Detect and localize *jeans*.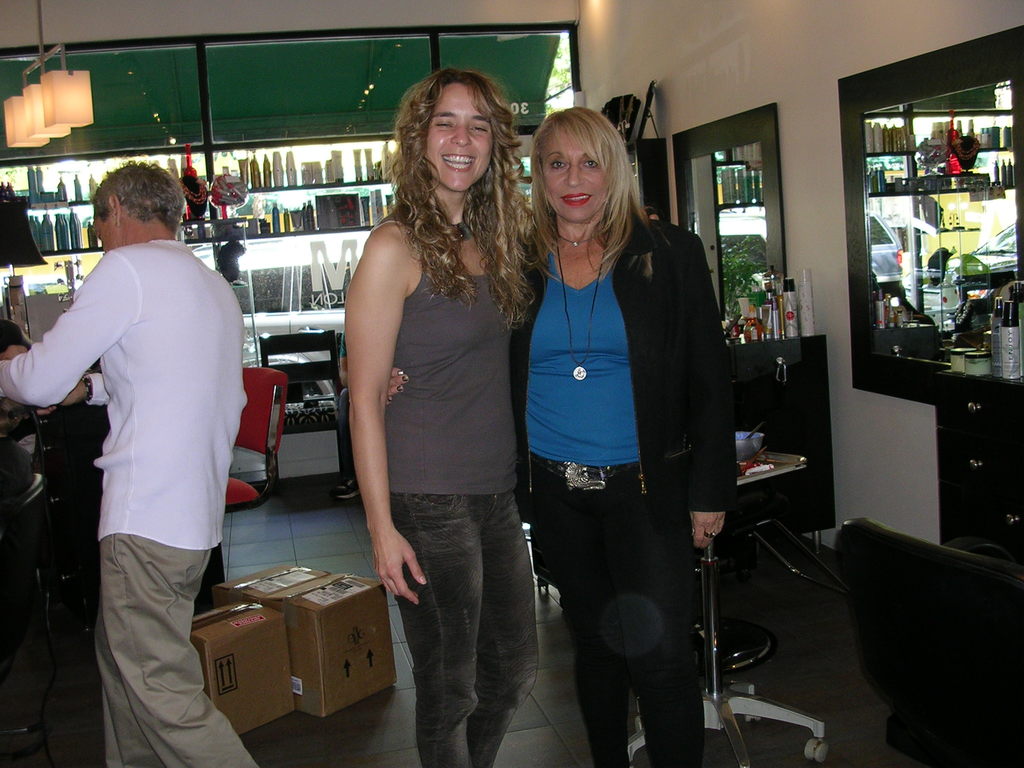
Localized at (516, 476, 706, 767).
